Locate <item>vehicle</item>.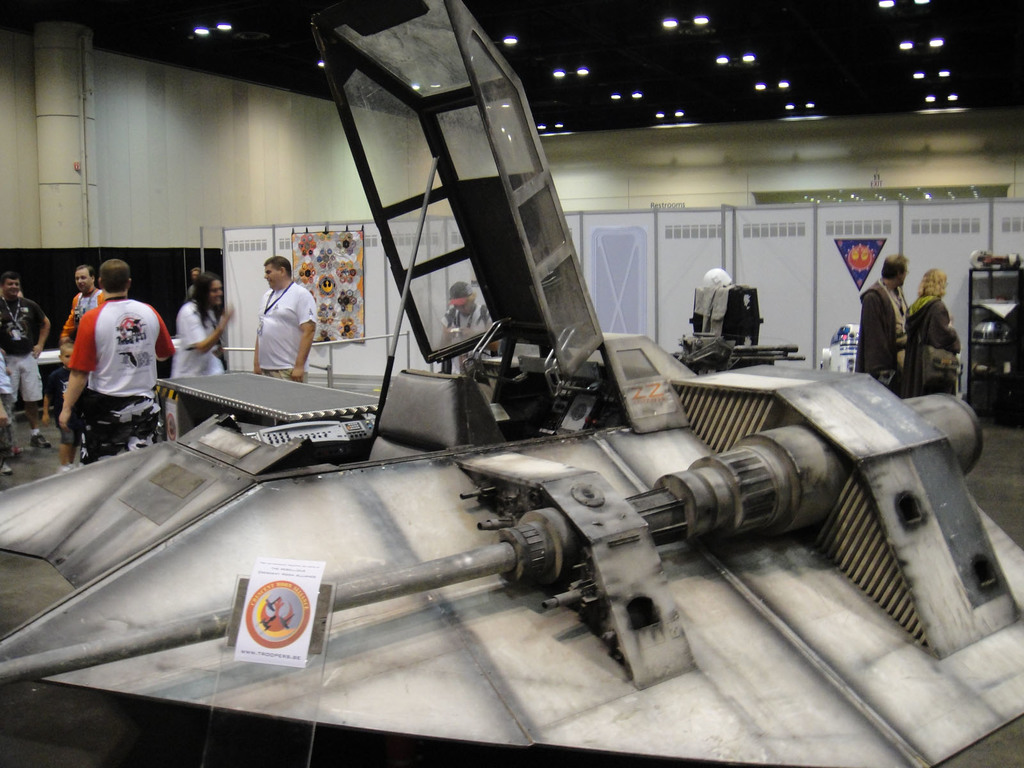
Bounding box: select_region(0, 0, 1023, 767).
